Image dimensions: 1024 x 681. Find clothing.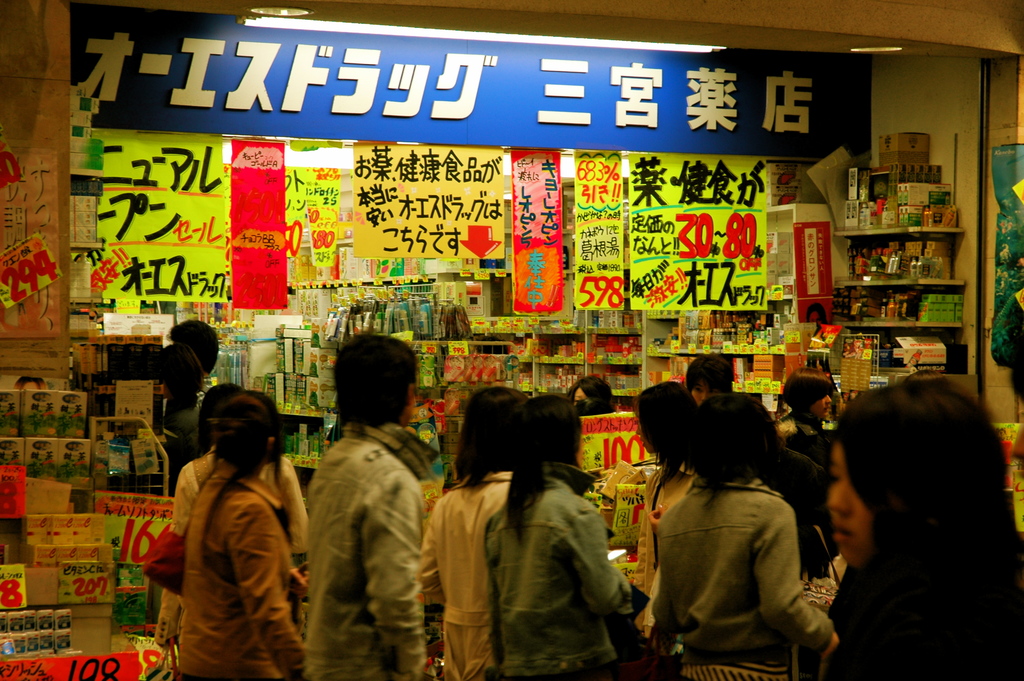
433,472,500,680.
